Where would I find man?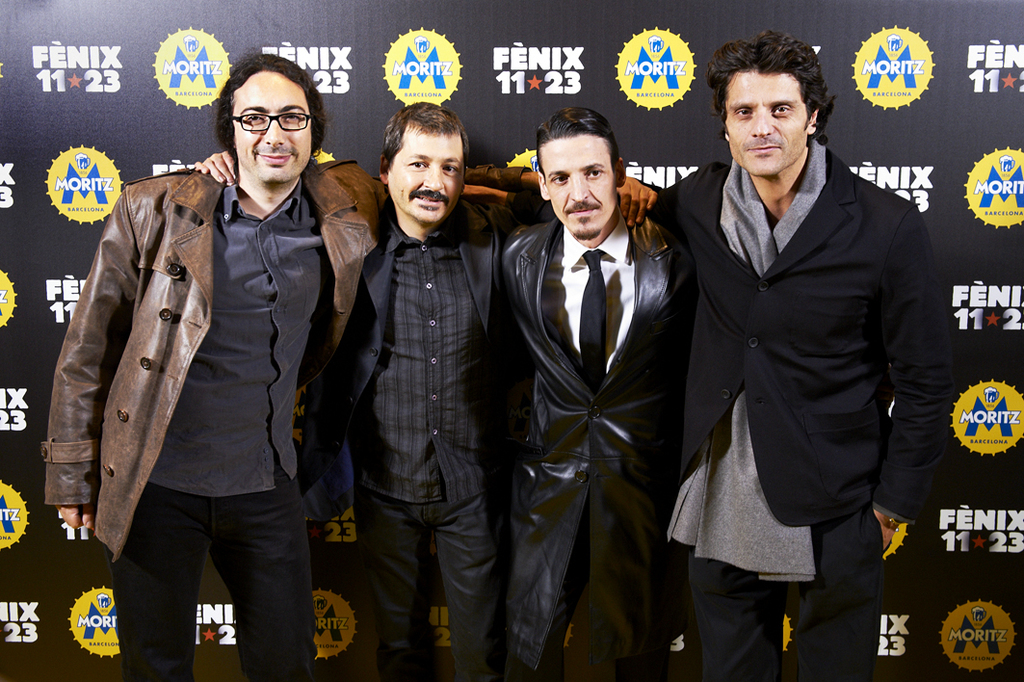
At 500 105 685 678.
